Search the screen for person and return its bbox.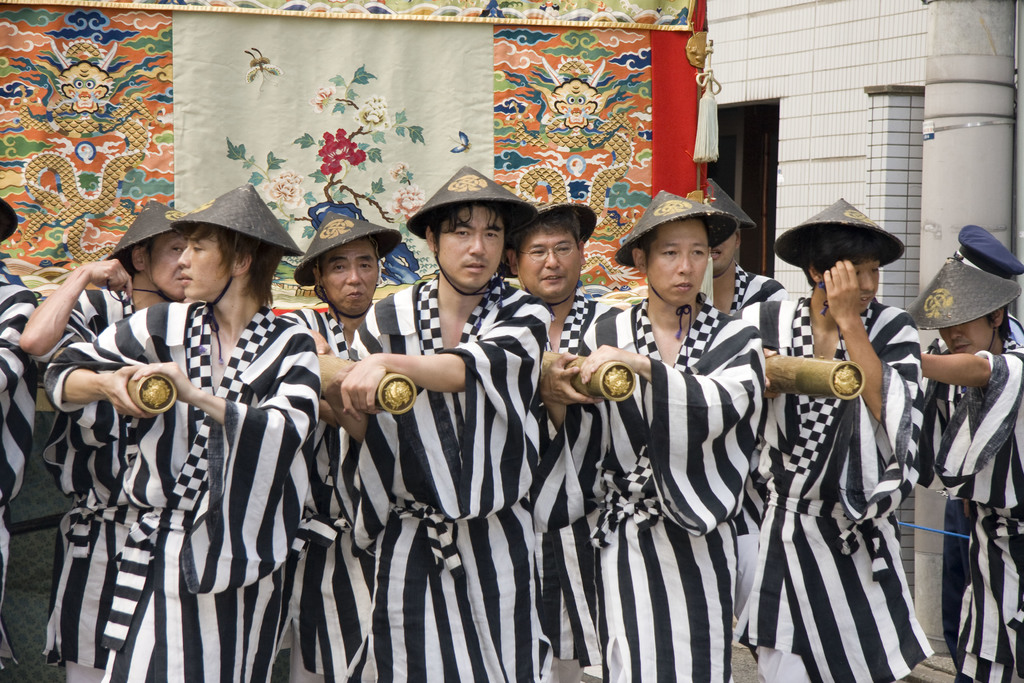
Found: l=759, t=204, r=938, b=680.
